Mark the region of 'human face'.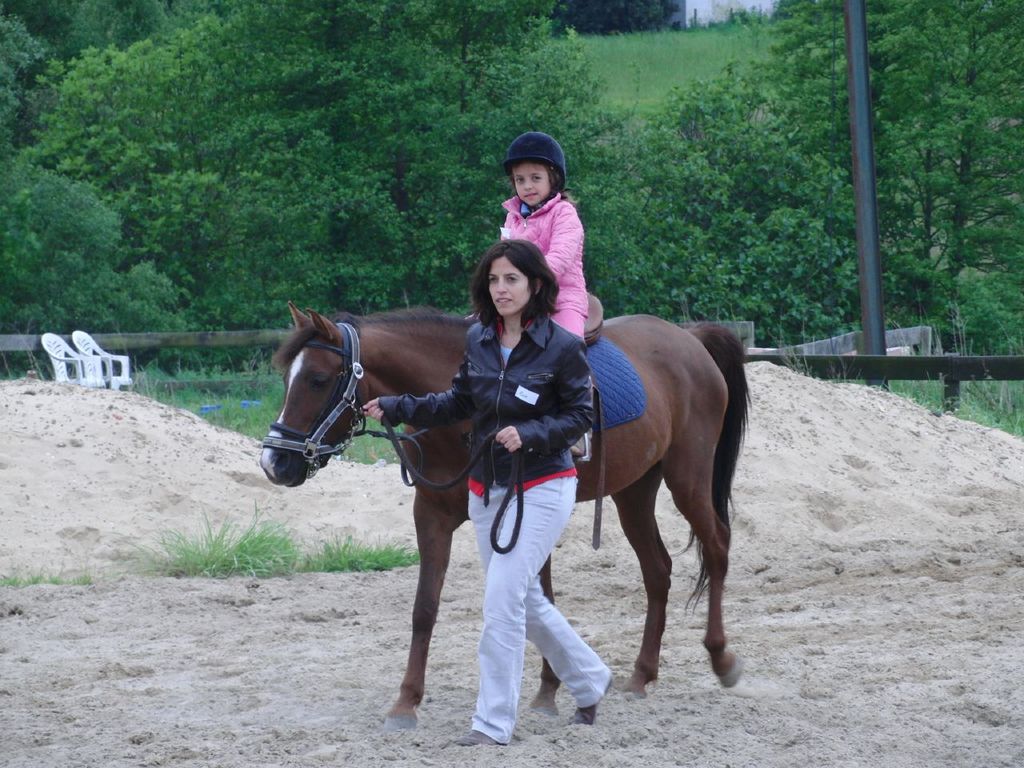
Region: left=489, top=258, right=532, bottom=314.
